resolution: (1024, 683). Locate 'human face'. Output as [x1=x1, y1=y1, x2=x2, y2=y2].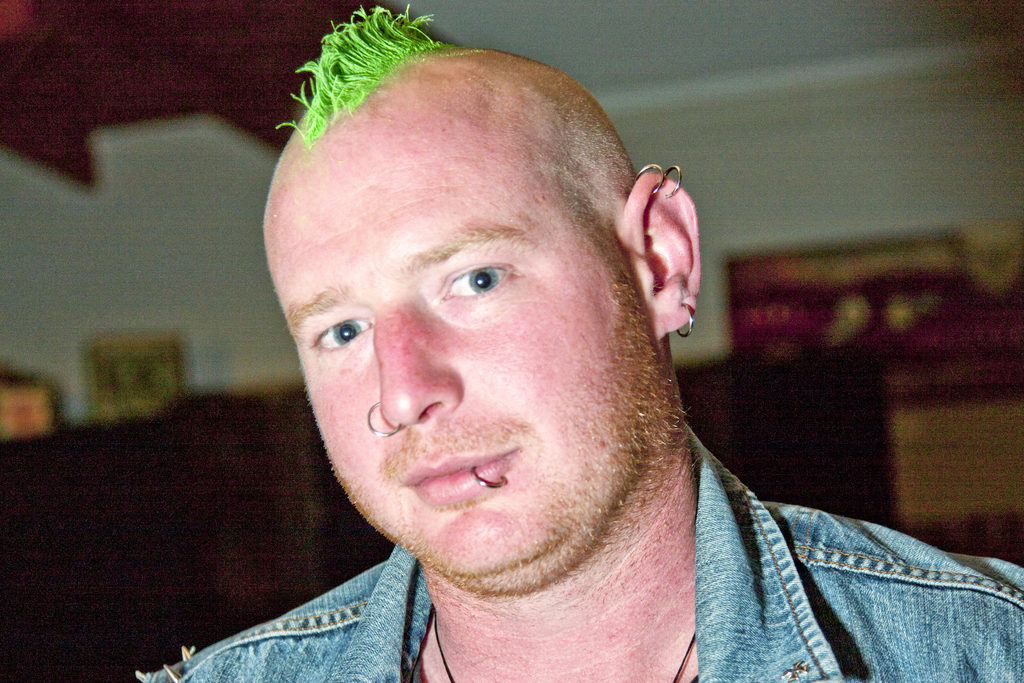
[x1=262, y1=142, x2=626, y2=591].
